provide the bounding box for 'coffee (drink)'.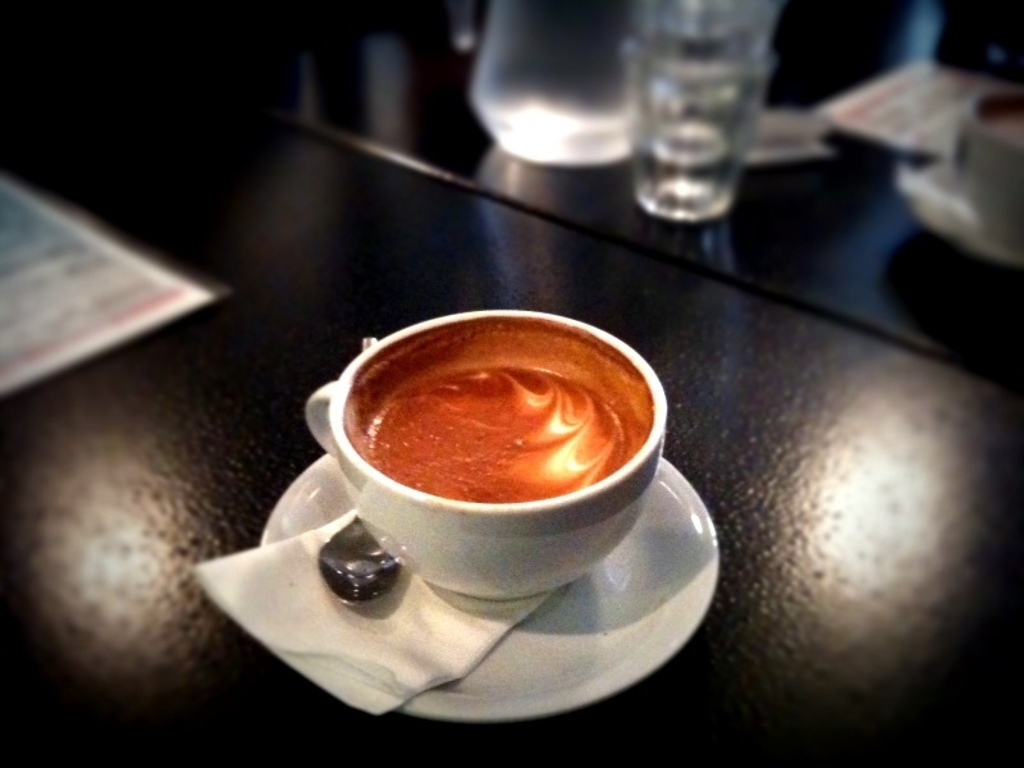
340, 321, 657, 500.
